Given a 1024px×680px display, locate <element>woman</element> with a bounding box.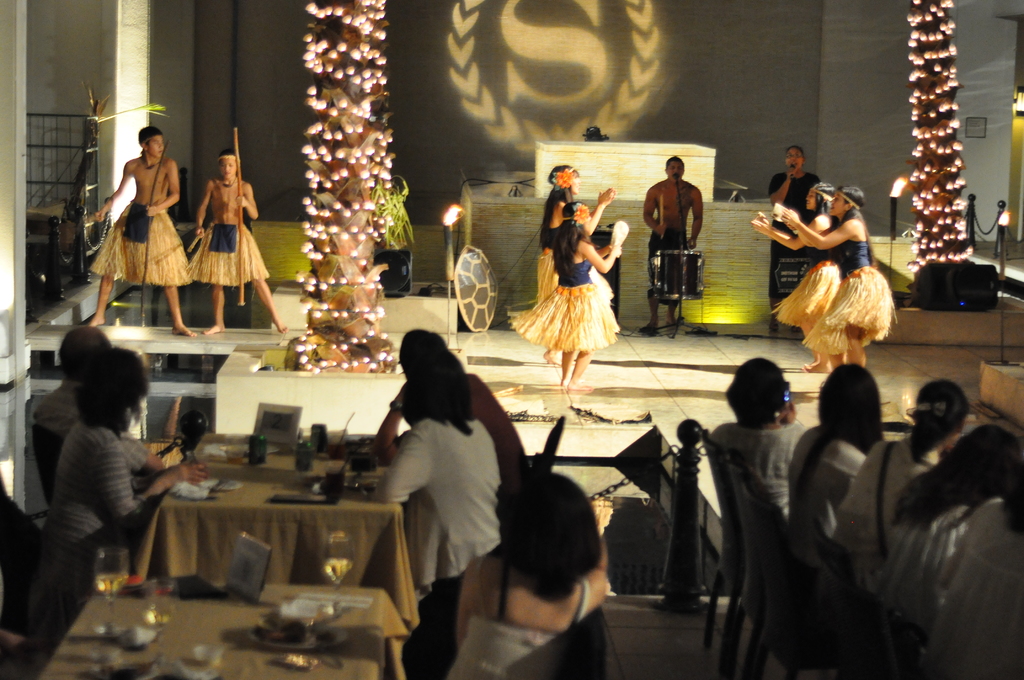
Located: x1=767, y1=147, x2=820, y2=325.
